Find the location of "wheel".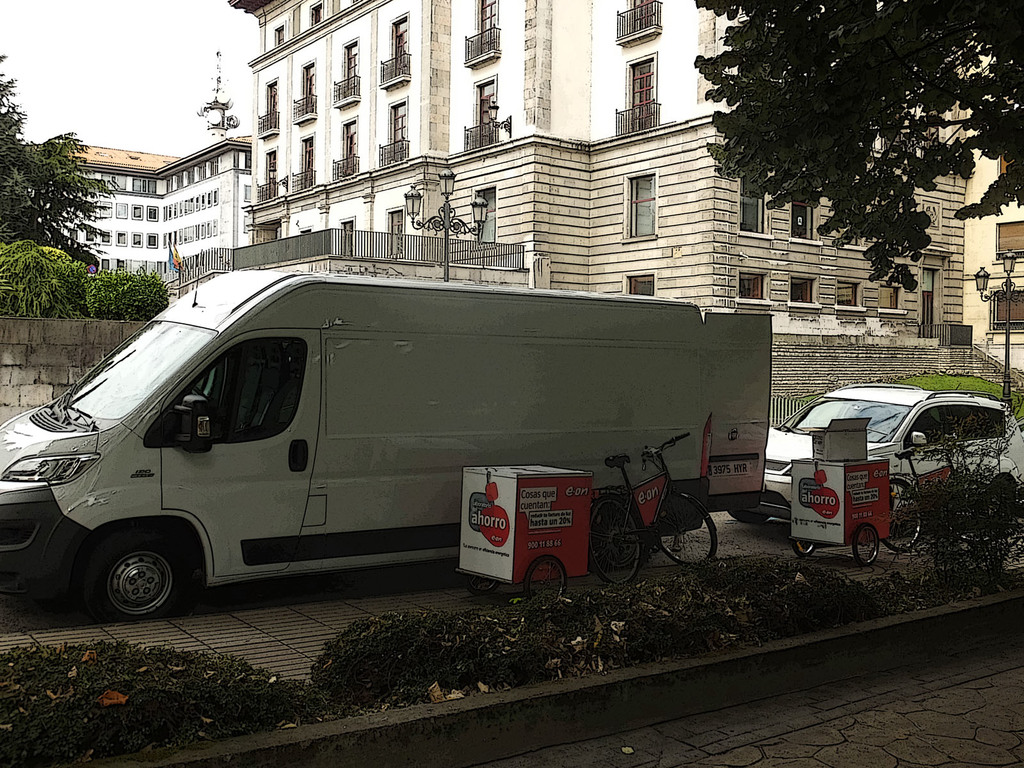
Location: 461:571:497:594.
